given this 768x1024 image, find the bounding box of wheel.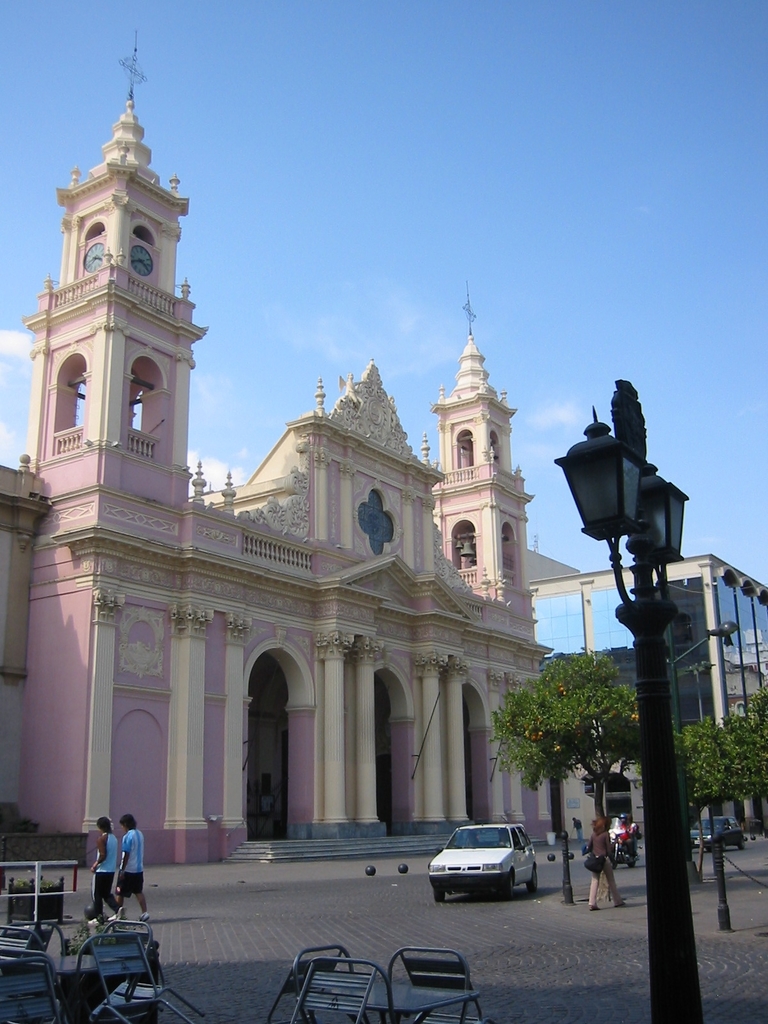
bbox=[433, 887, 445, 903].
